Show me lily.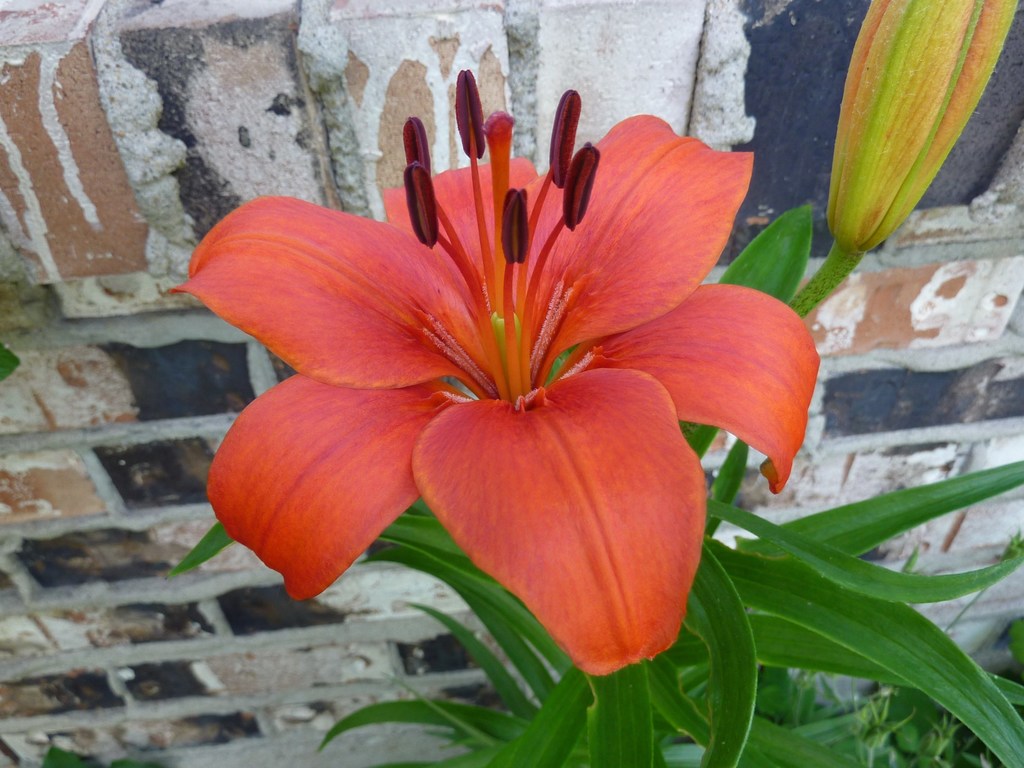
lily is here: crop(163, 65, 822, 679).
